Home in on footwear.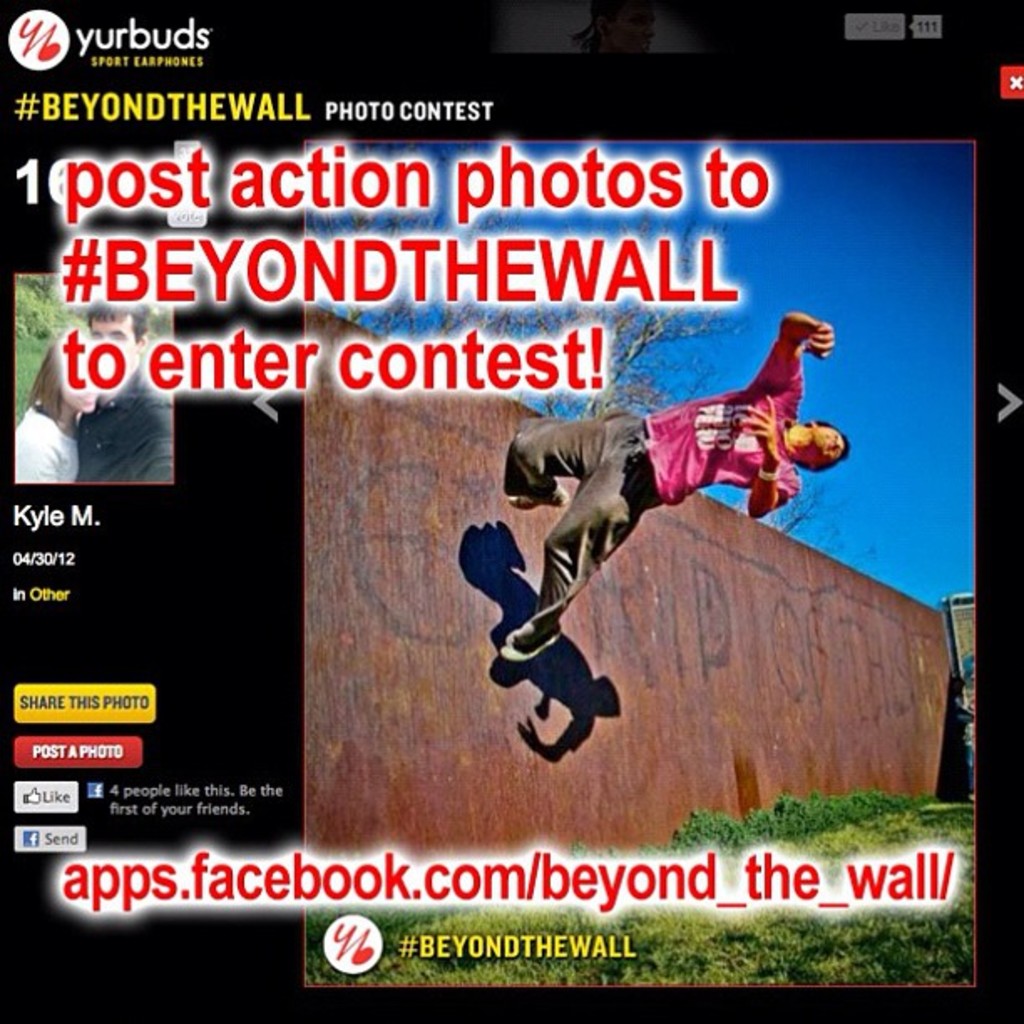
Homed in at x1=507, y1=619, x2=562, y2=654.
